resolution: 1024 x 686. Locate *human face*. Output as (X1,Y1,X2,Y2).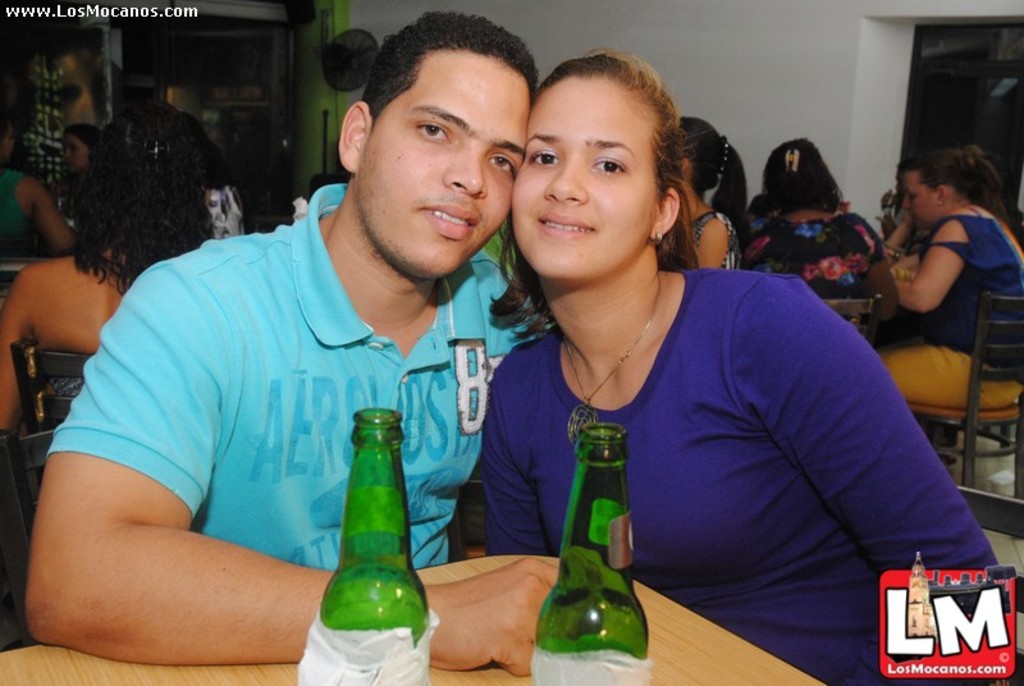
(360,45,531,283).
